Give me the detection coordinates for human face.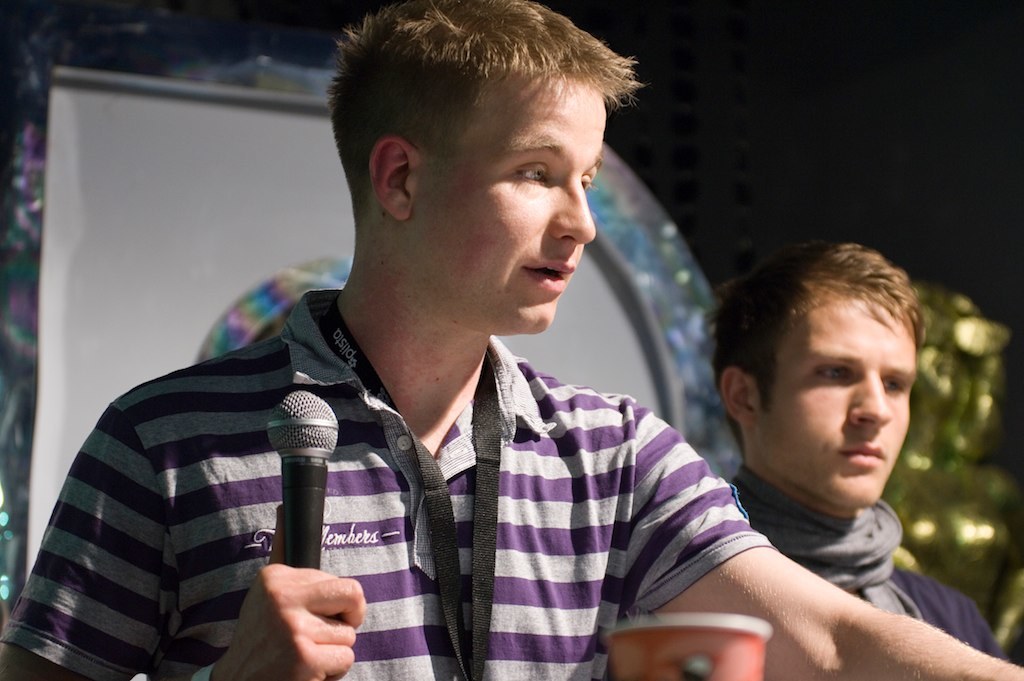
locate(409, 83, 605, 331).
